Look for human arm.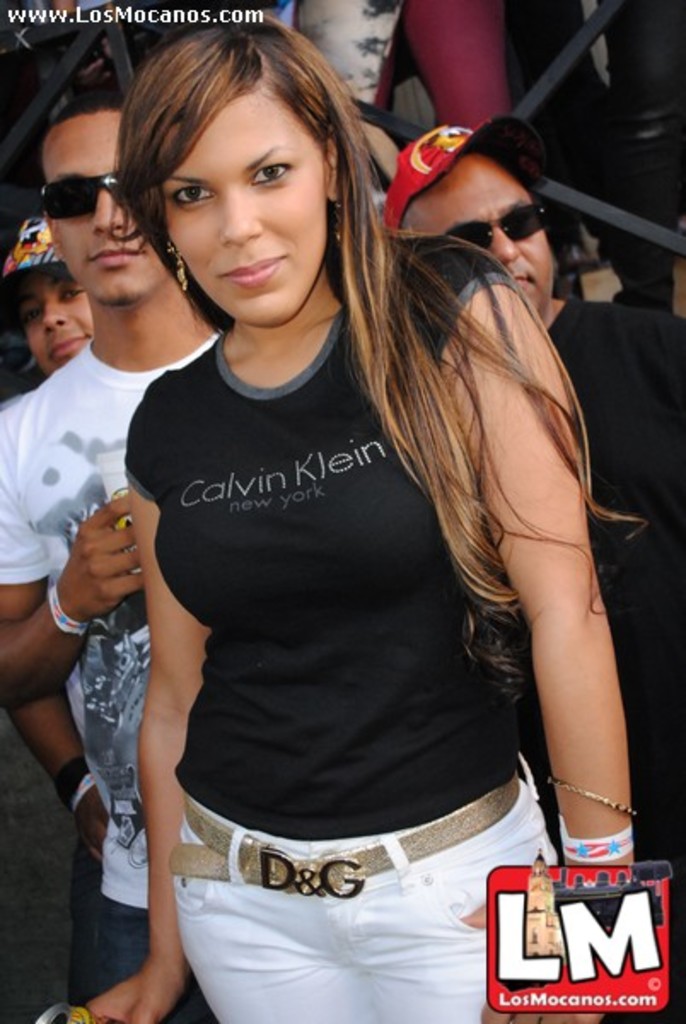
Found: 473/346/637/993.
